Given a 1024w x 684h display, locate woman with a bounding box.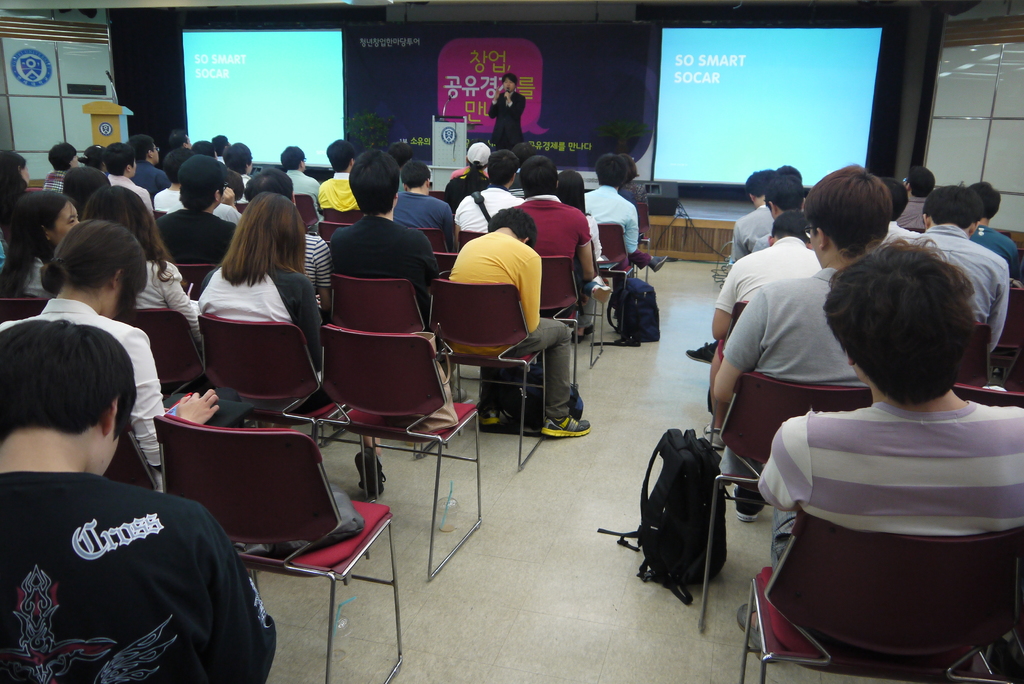
Located: [left=189, top=190, right=330, bottom=382].
